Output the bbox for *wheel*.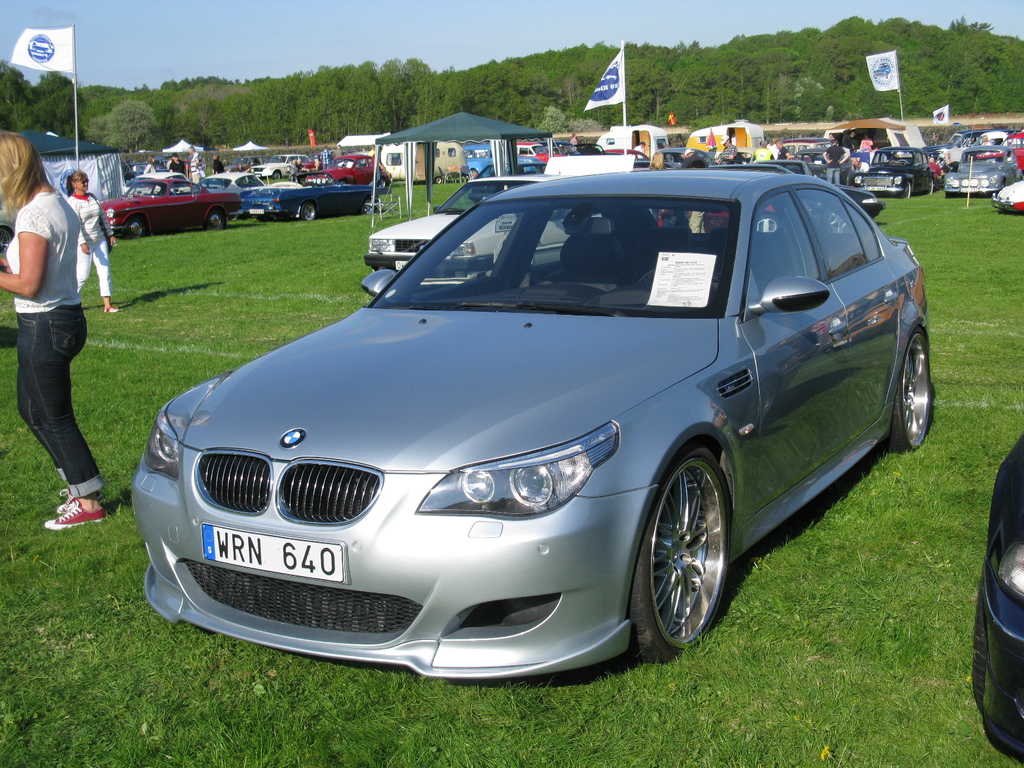
left=632, top=452, right=730, bottom=656.
